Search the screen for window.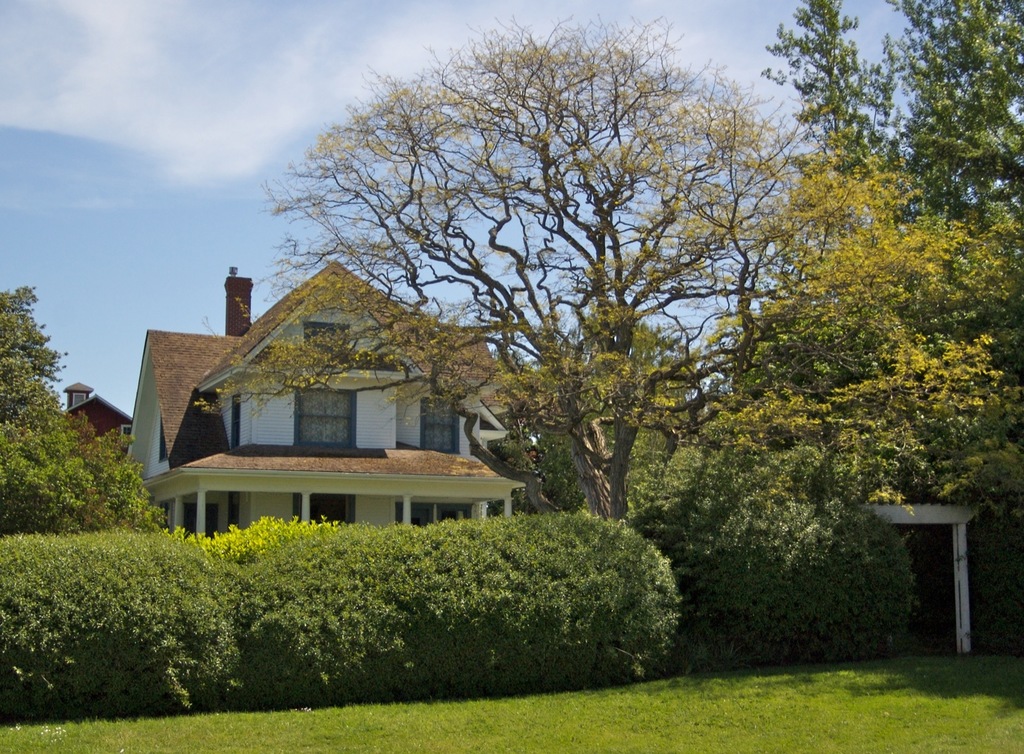
Found at <bbox>420, 398, 457, 456</bbox>.
